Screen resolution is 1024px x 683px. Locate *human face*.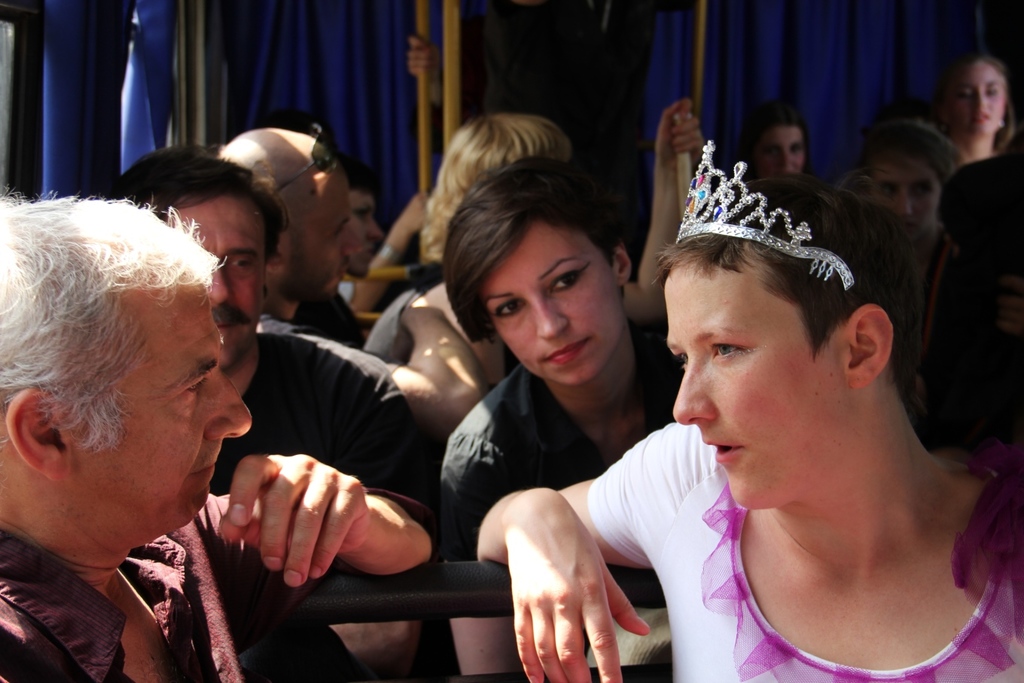
81 290 254 527.
